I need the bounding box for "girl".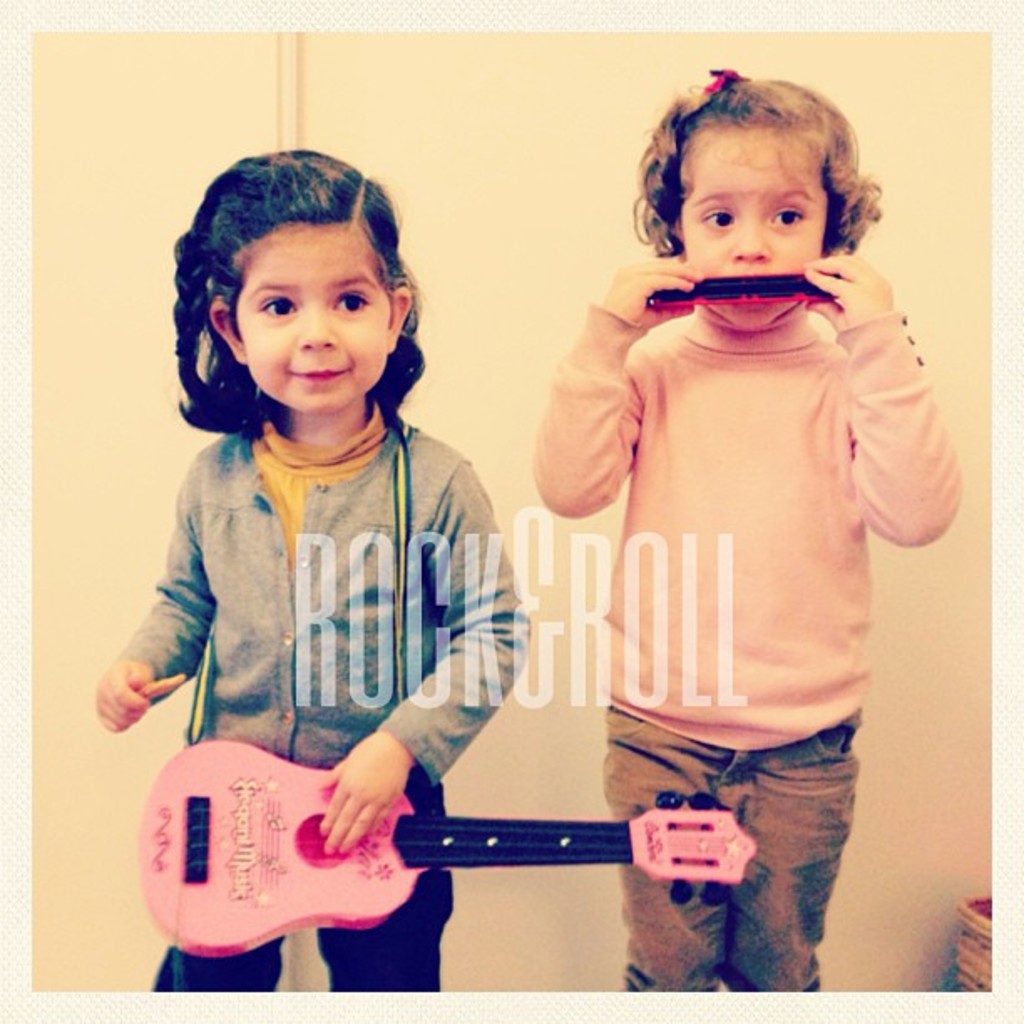
Here it is: [90, 151, 530, 989].
